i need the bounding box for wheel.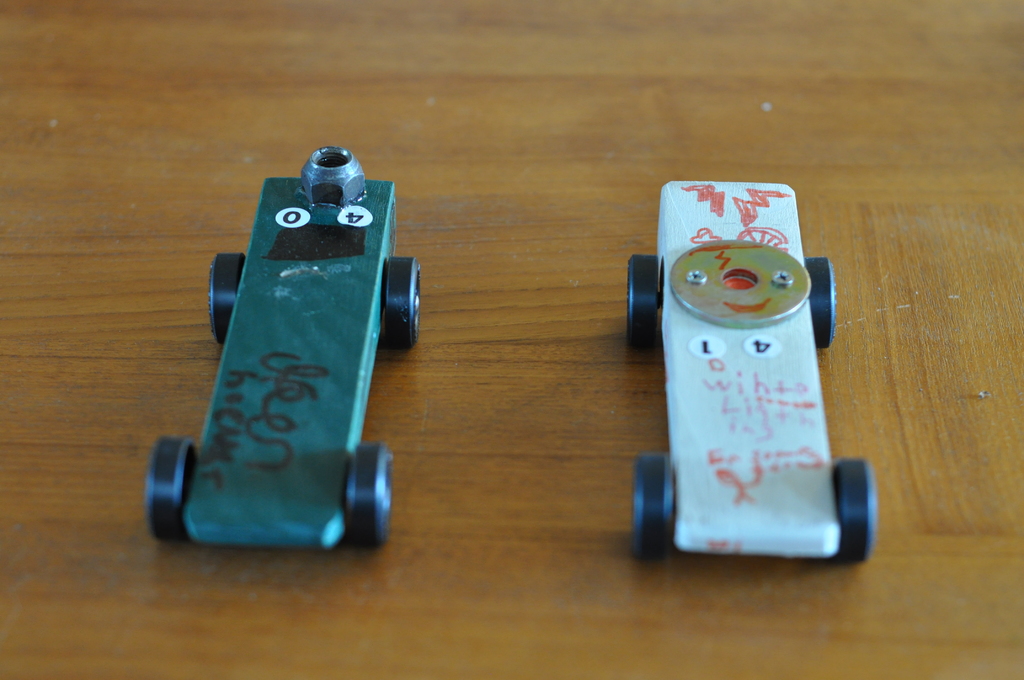
Here it is: (left=146, top=436, right=198, bottom=540).
